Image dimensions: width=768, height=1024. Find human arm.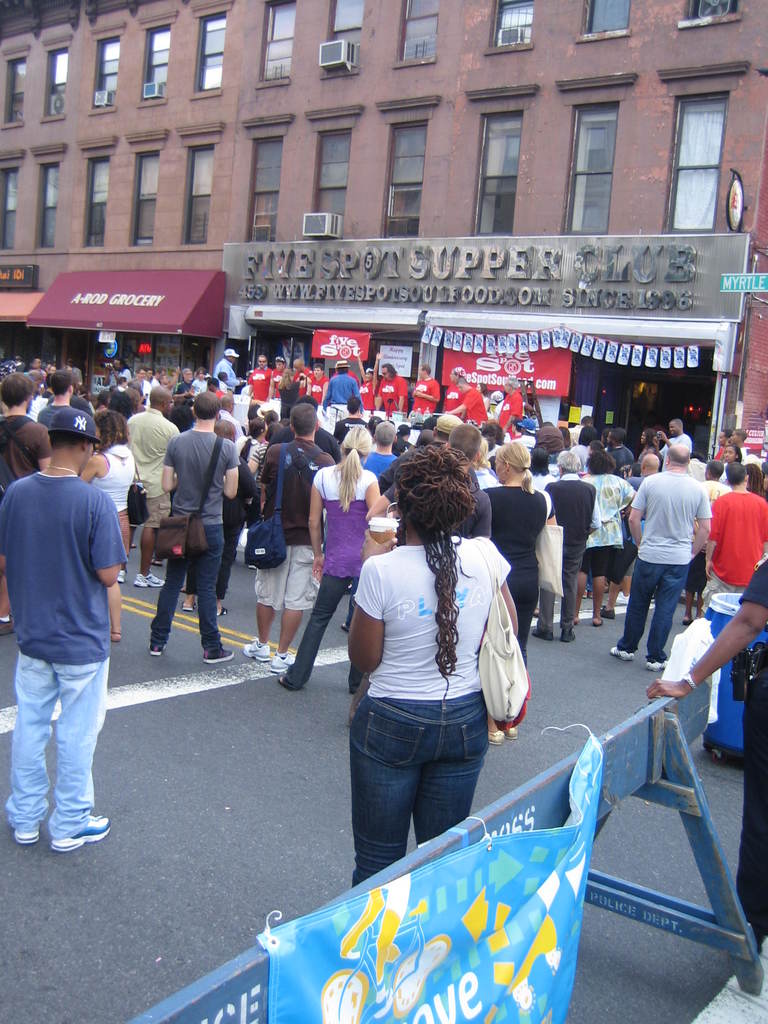
33,428,52,474.
